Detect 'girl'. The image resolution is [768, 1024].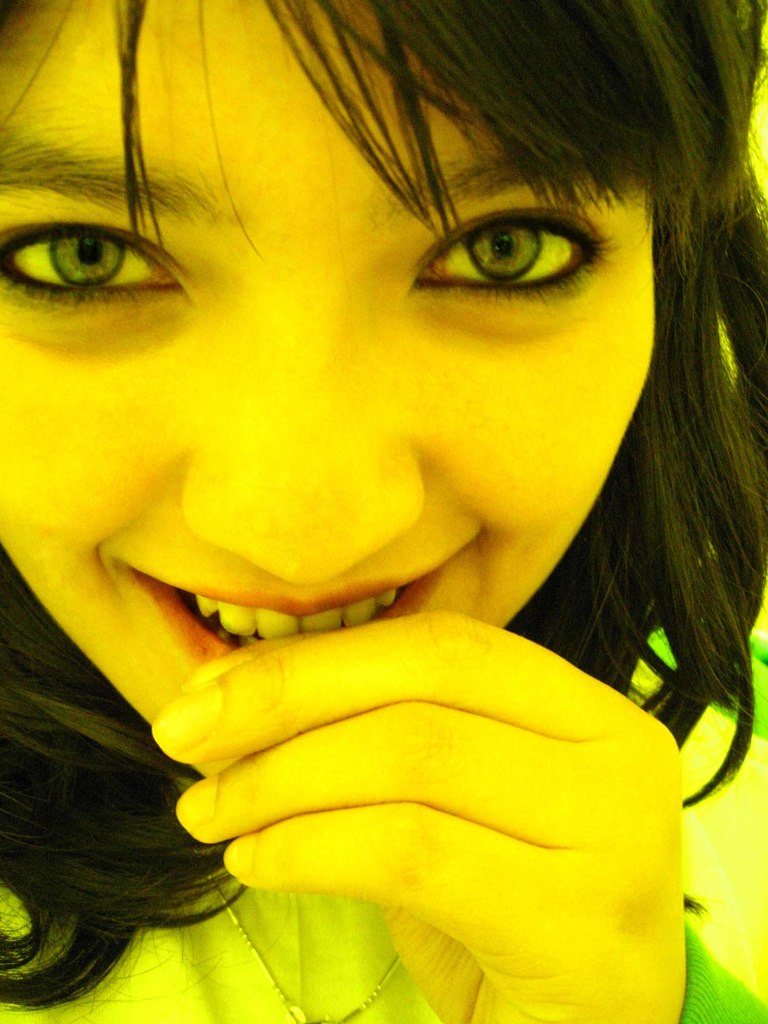
<box>0,0,767,1023</box>.
